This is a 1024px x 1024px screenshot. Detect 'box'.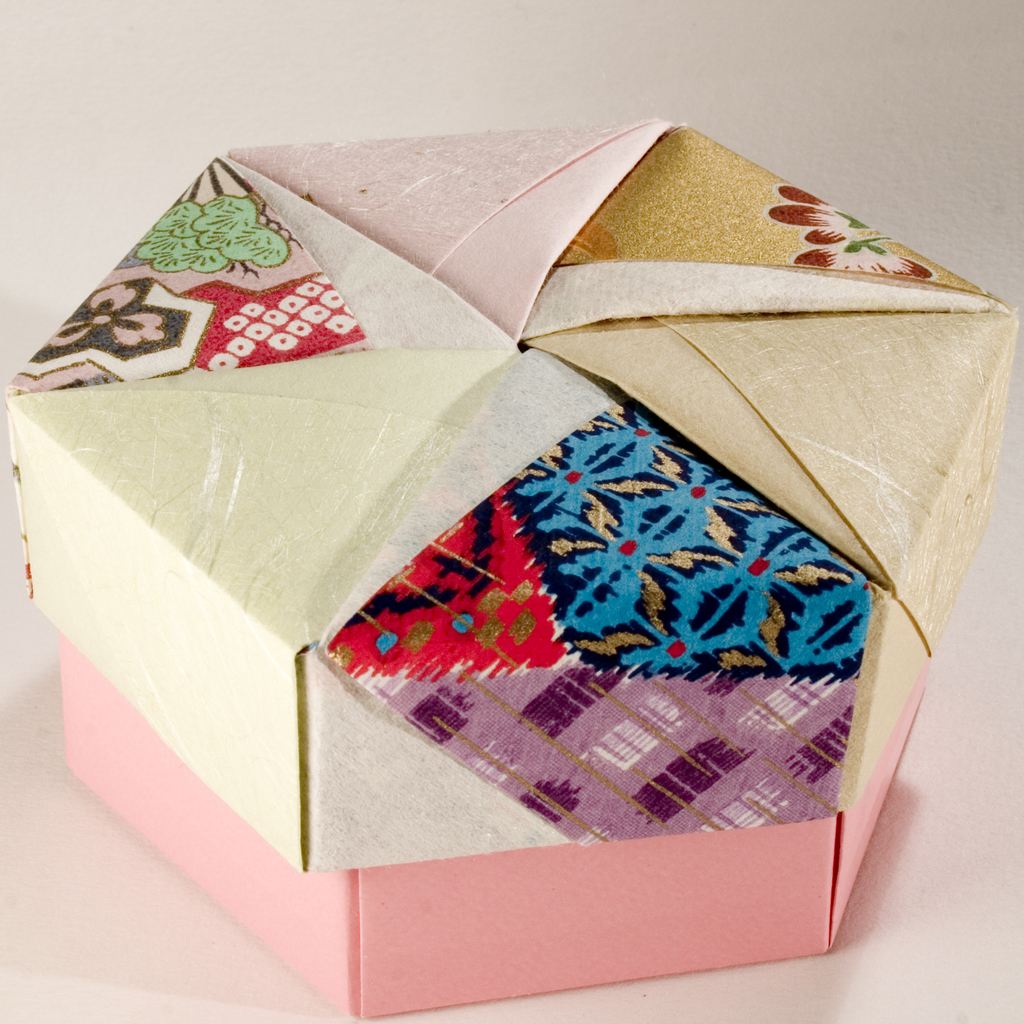
0 118 1017 870.
